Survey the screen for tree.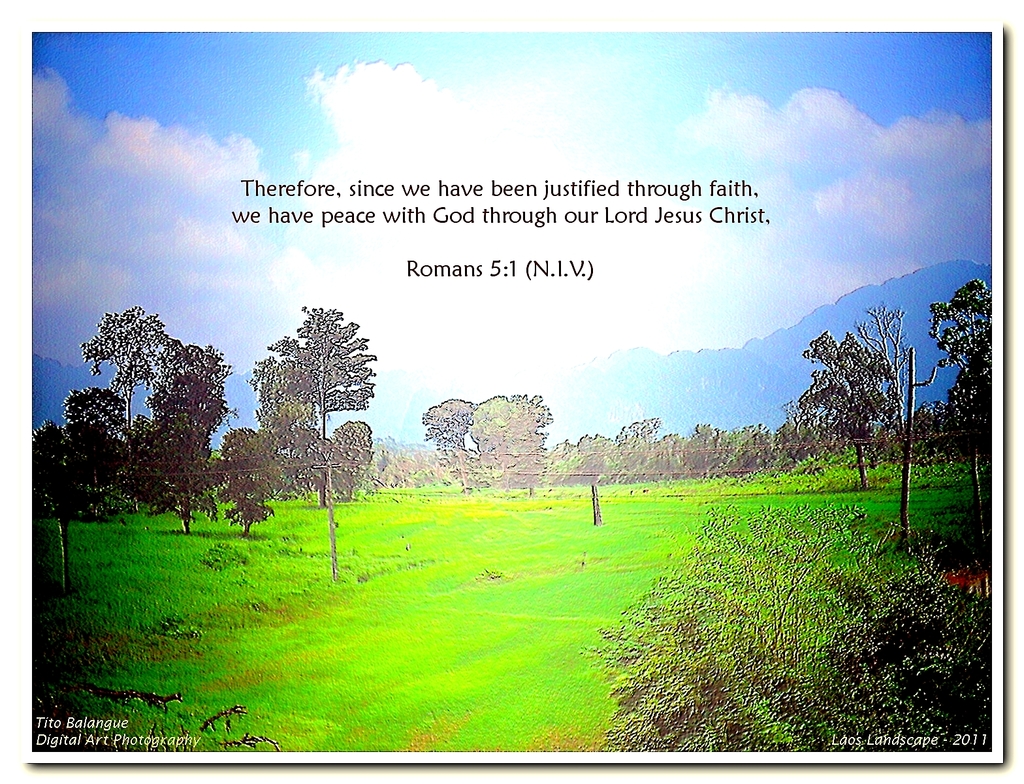
Survey found: box(588, 502, 993, 747).
